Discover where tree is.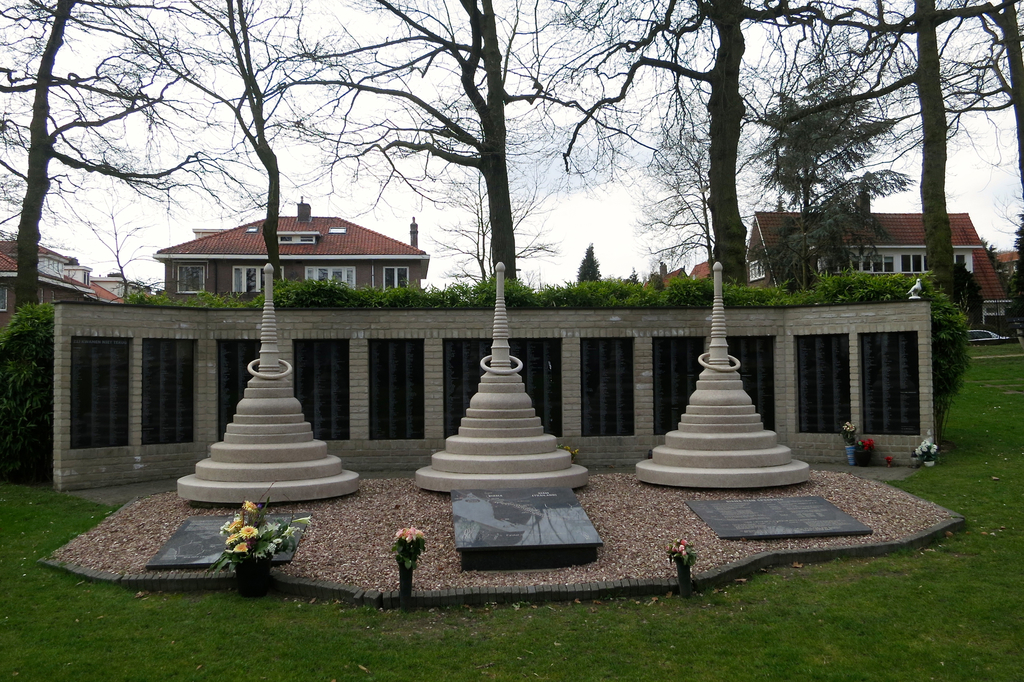
Discovered at <box>0,0,257,479</box>.
